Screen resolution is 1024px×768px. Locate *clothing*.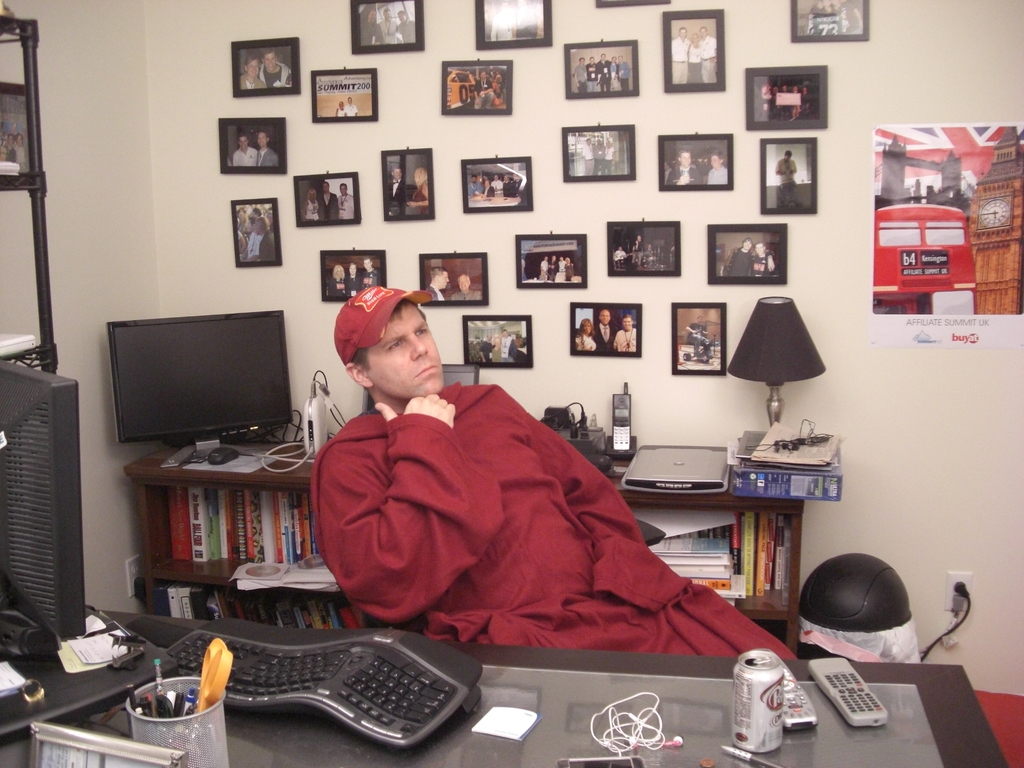
region(452, 289, 486, 301).
